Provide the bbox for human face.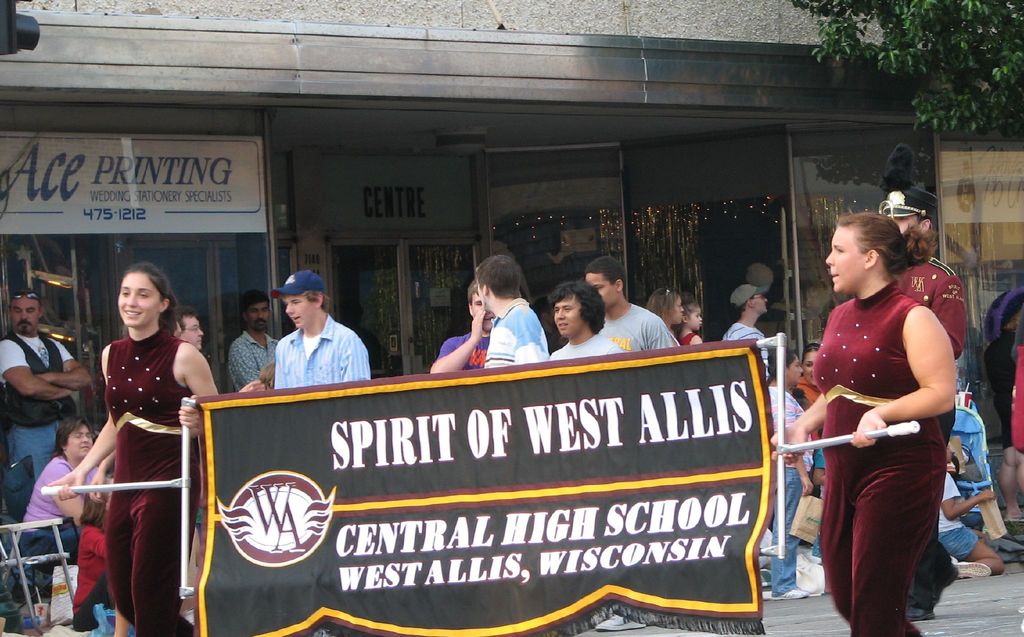
(left=175, top=316, right=202, bottom=351).
